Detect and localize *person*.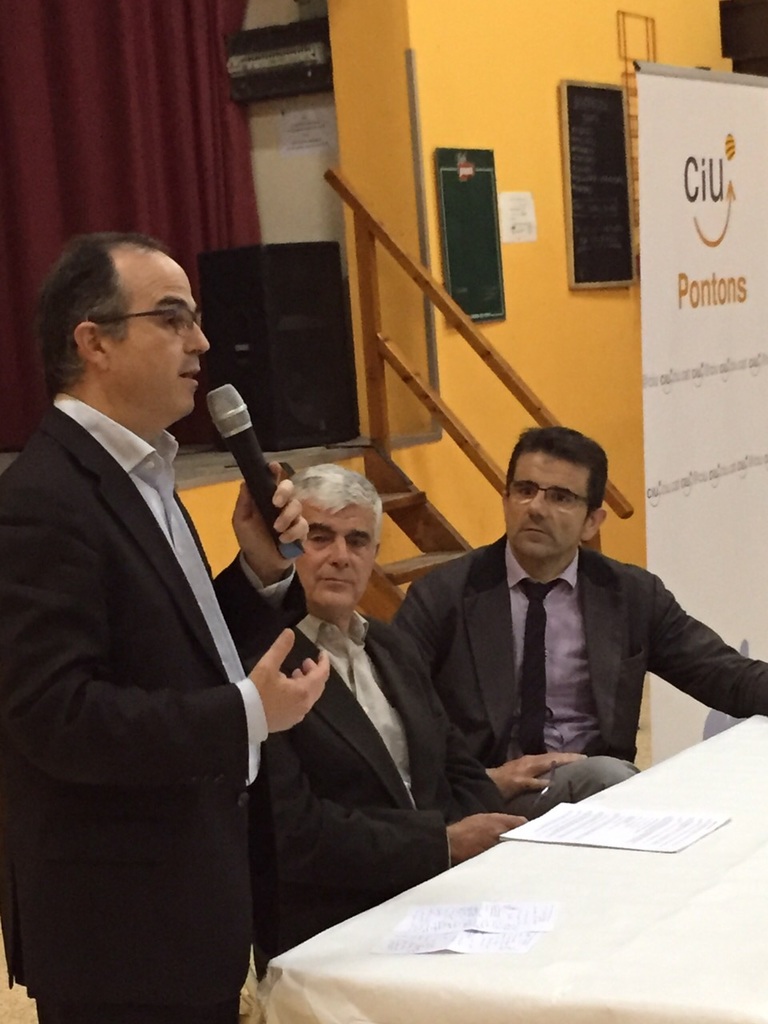
Localized at Rect(385, 418, 767, 823).
